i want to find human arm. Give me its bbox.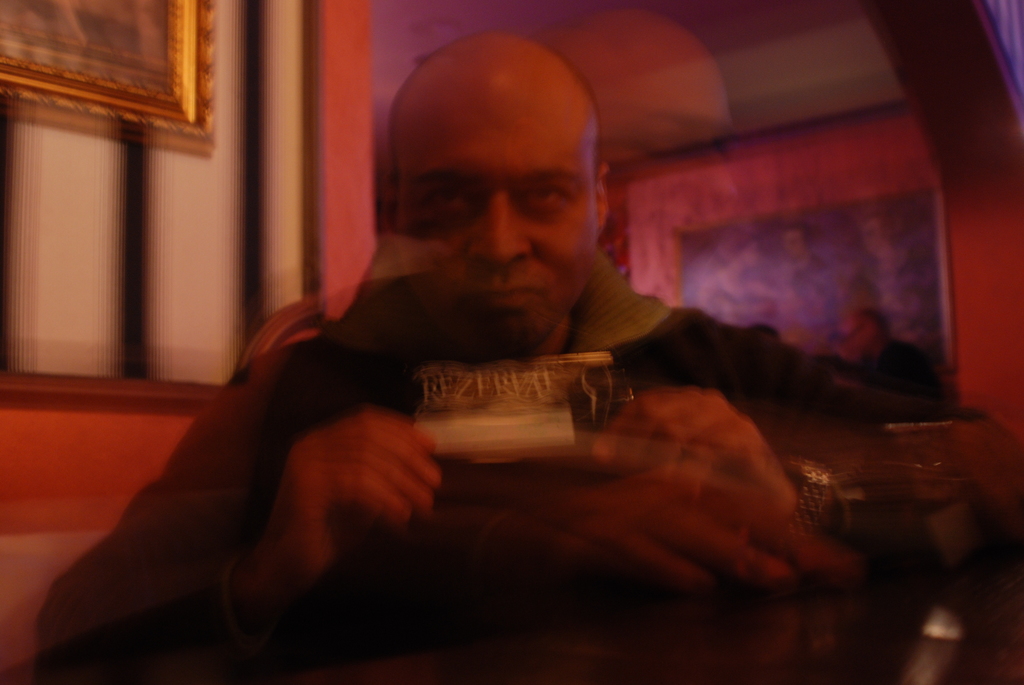
bbox=(77, 327, 547, 657).
